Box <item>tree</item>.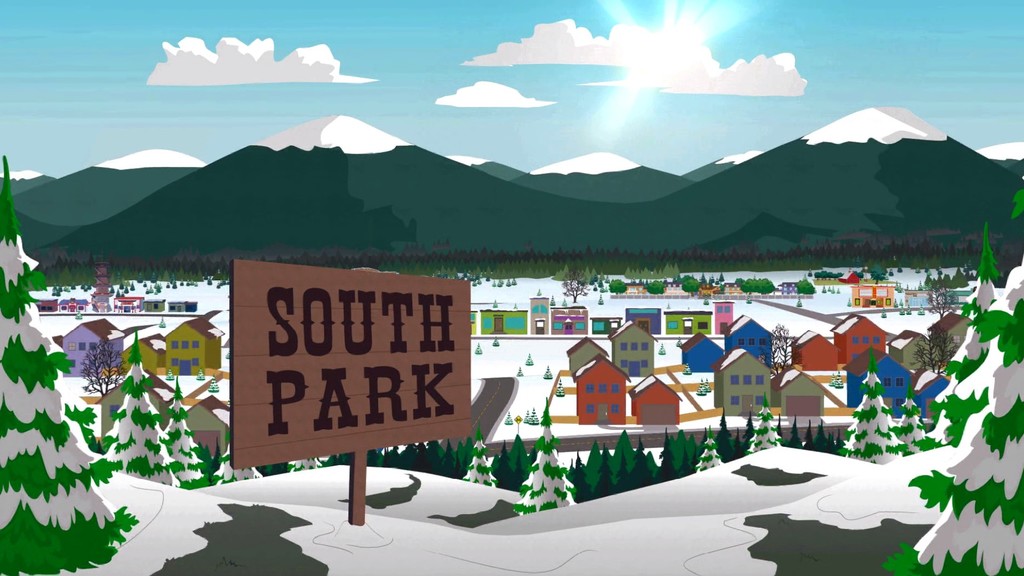
(842, 346, 906, 460).
